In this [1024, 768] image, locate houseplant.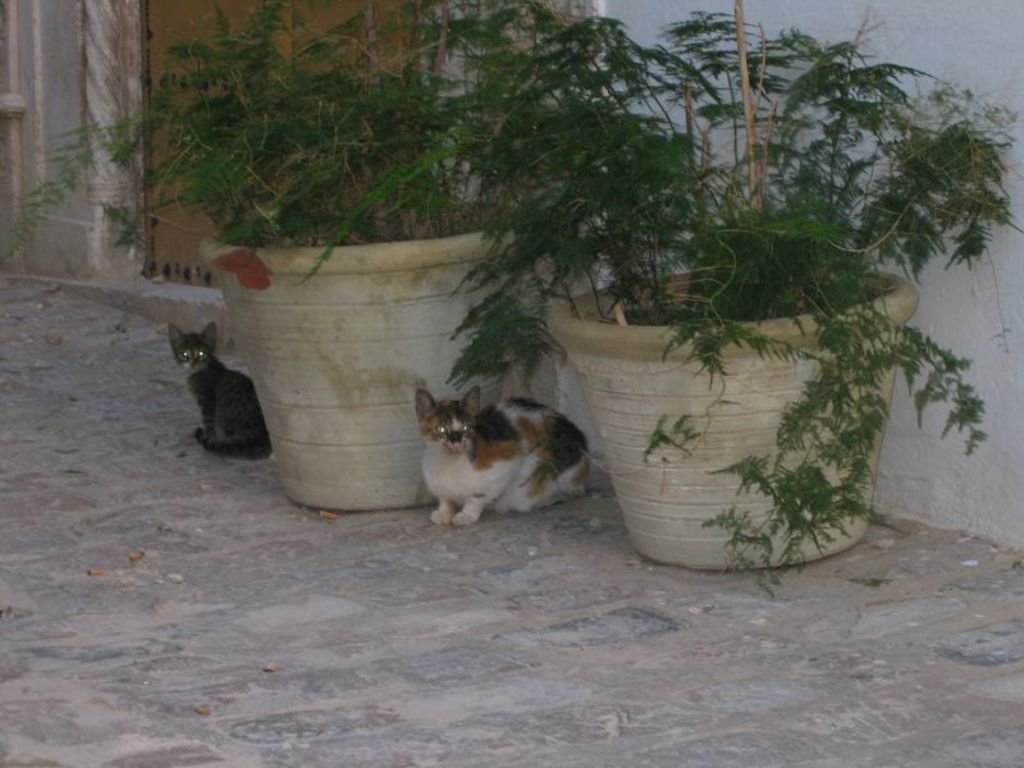
Bounding box: crop(408, 46, 979, 582).
